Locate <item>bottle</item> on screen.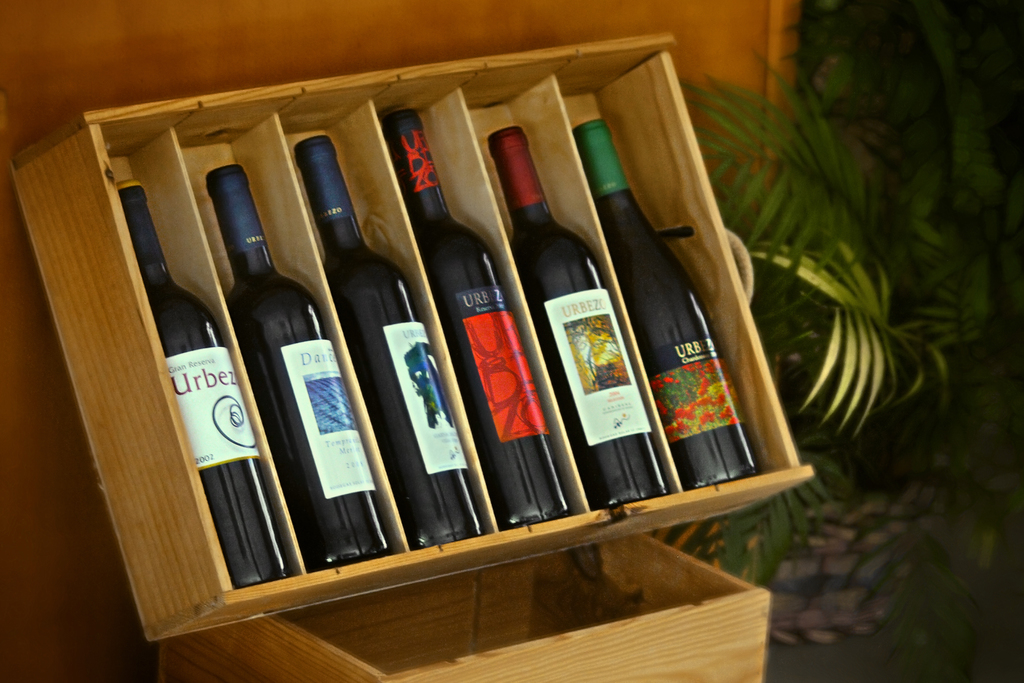
On screen at bbox=(211, 163, 396, 574).
